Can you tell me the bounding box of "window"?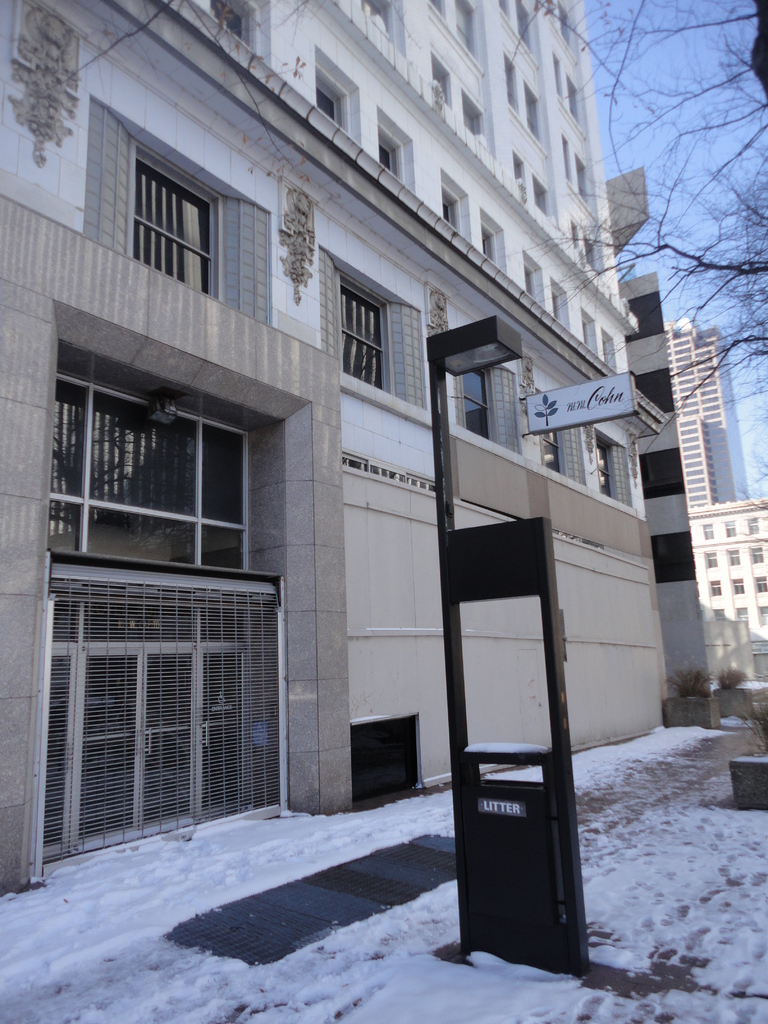
709:579:720:594.
